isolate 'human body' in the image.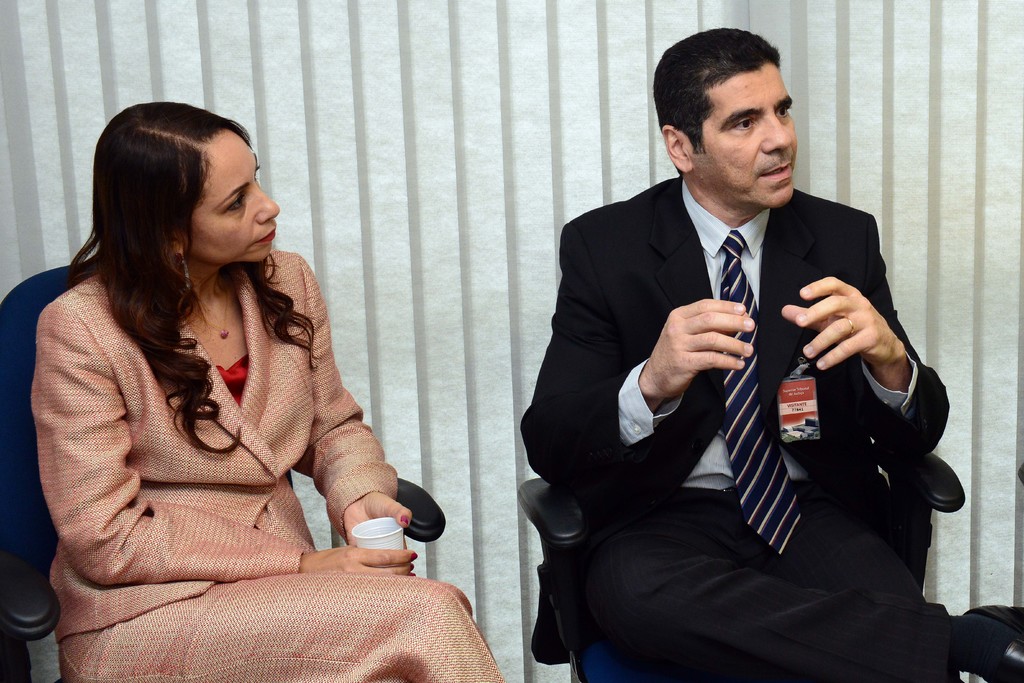
Isolated region: [left=19, top=93, right=444, bottom=682].
